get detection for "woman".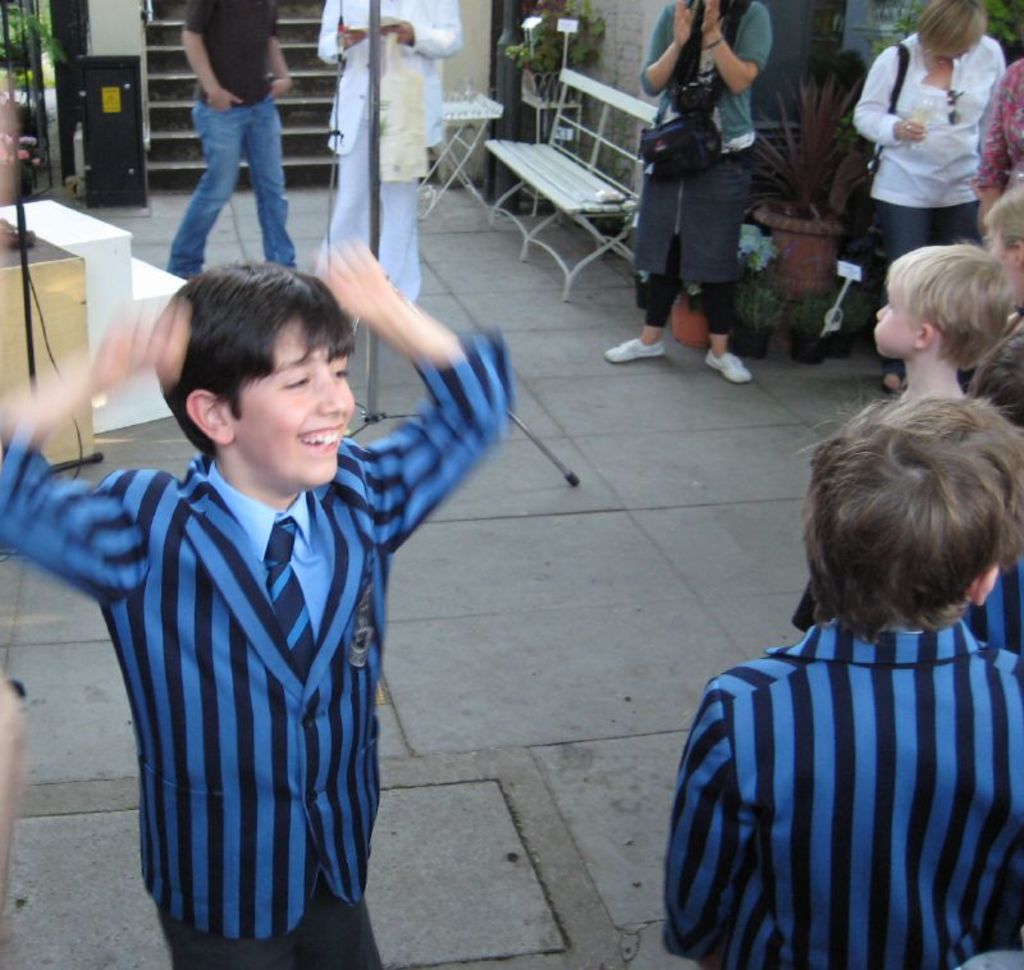
Detection: (846,0,996,404).
